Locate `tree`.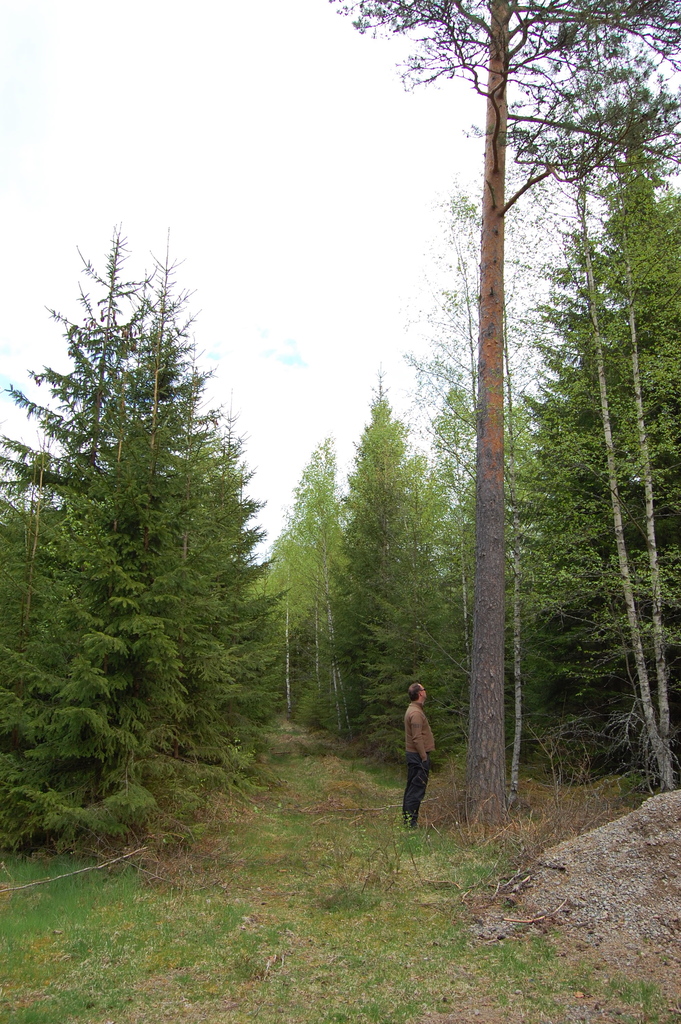
Bounding box: 188,420,281,748.
